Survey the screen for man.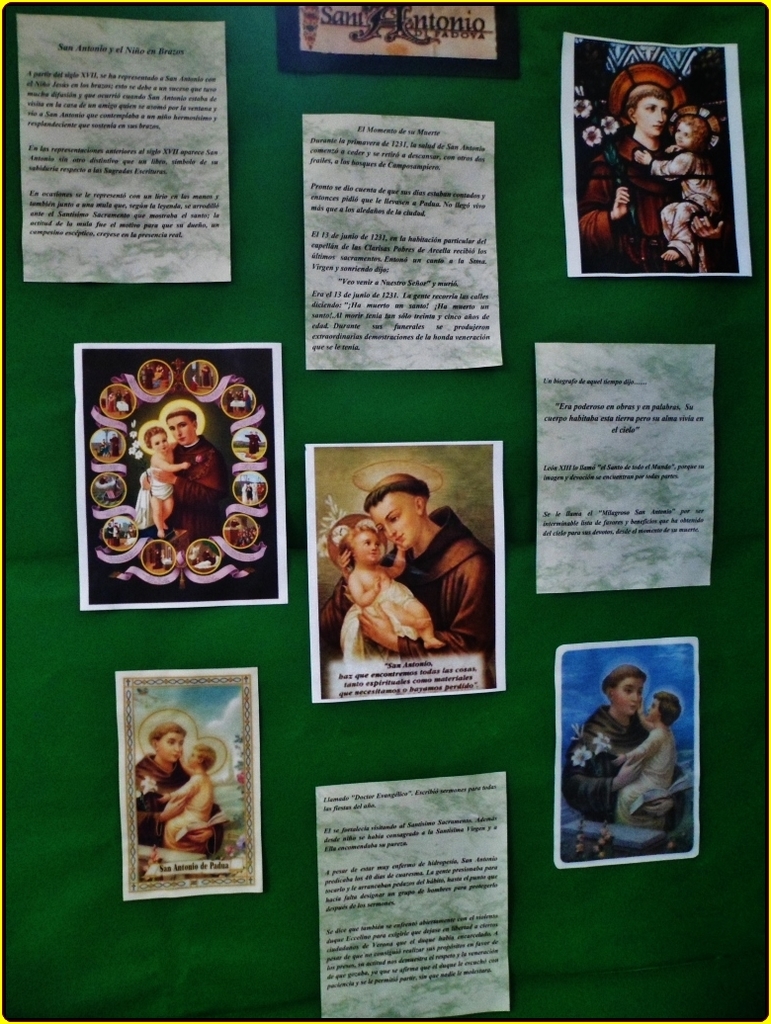
Survey found: left=151, top=408, right=237, bottom=547.
